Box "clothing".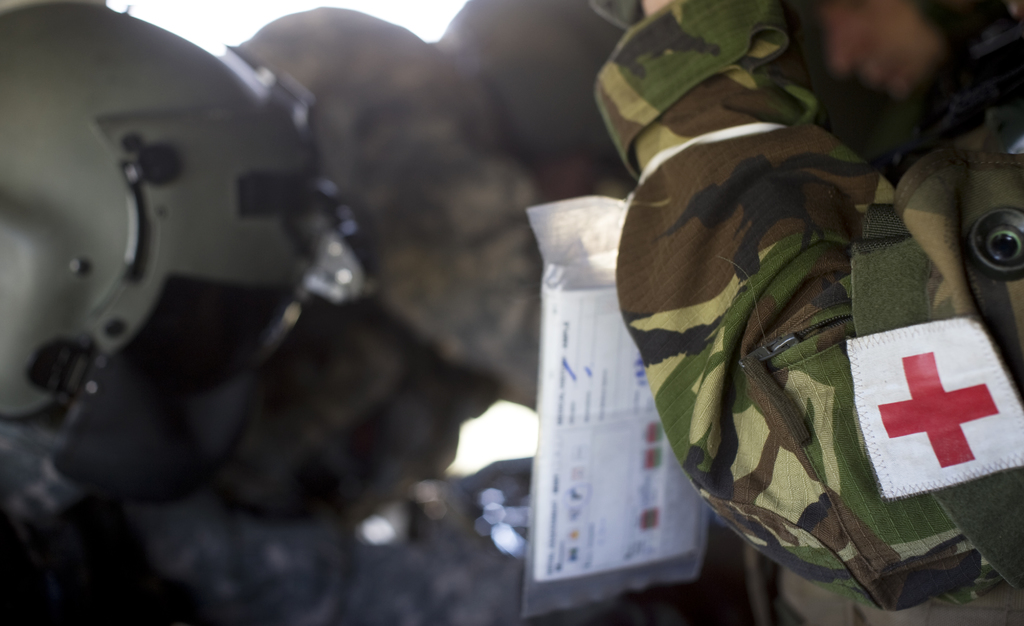
584 0 1023 625.
